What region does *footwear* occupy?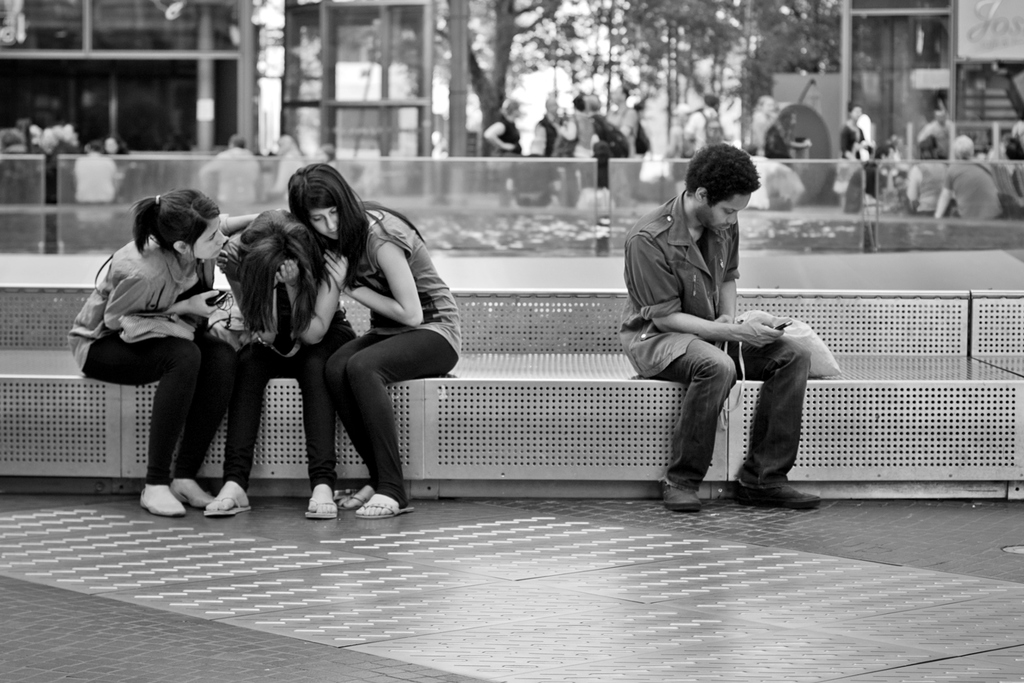
bbox=[202, 497, 250, 522].
